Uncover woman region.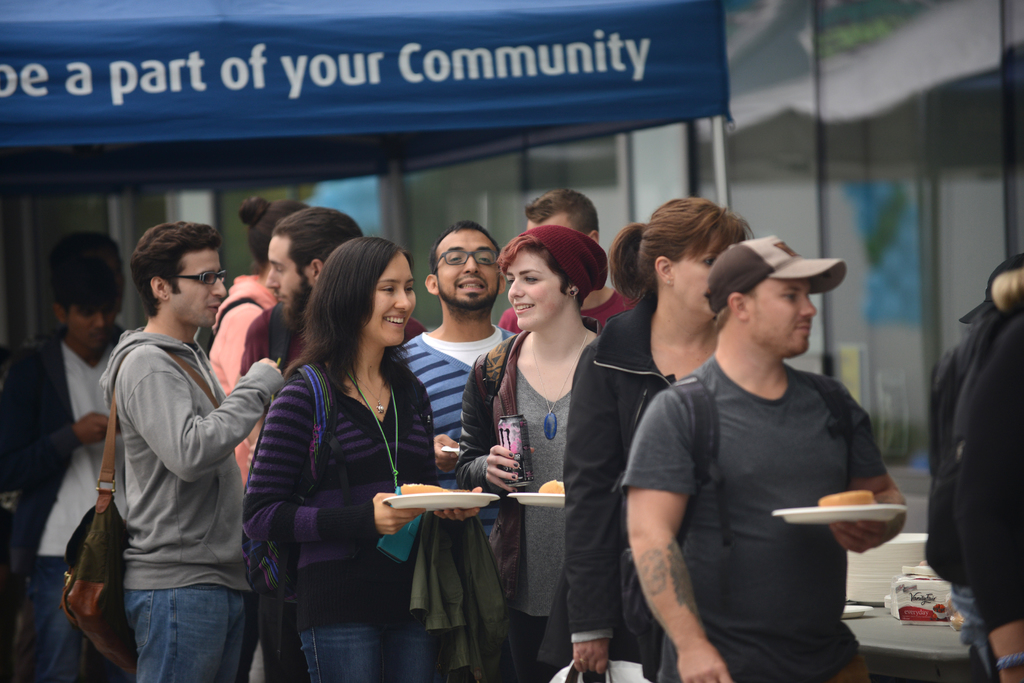
Uncovered: <region>563, 199, 755, 682</region>.
